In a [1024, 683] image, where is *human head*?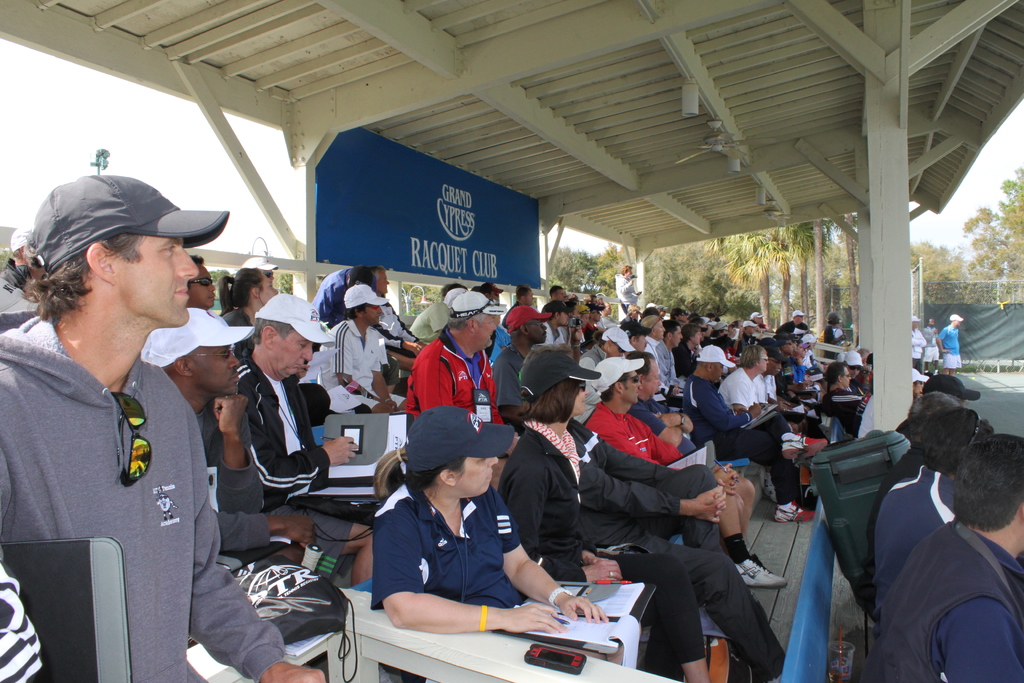
locate(920, 372, 966, 404).
